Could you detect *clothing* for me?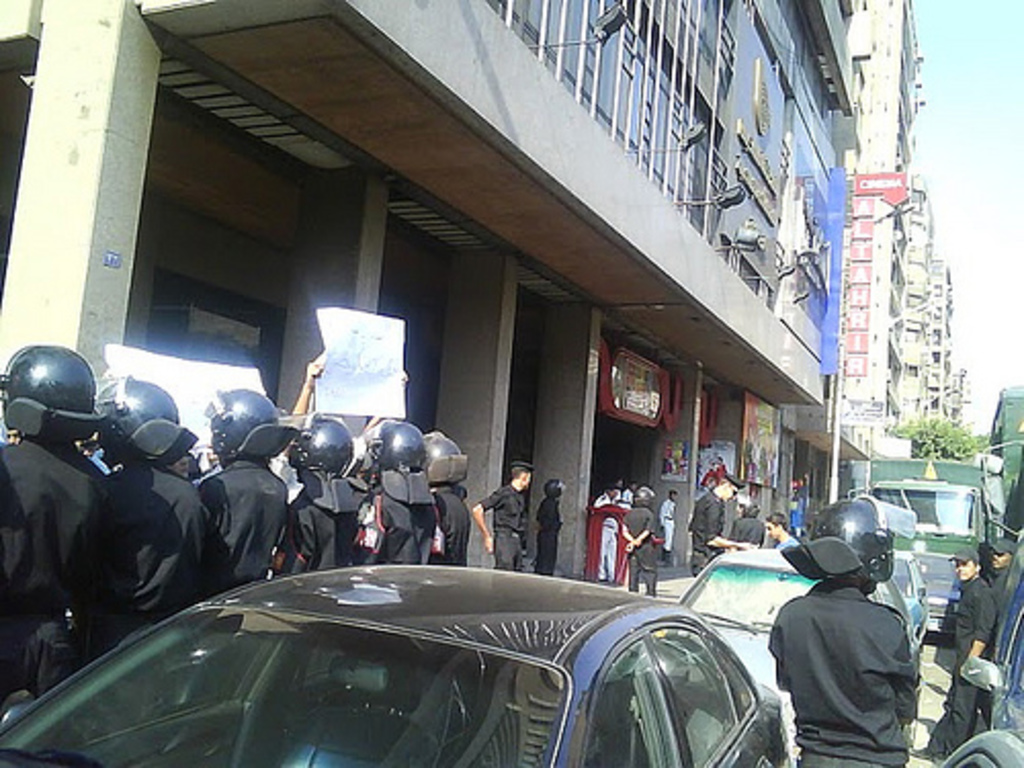
Detection result: {"x1": 727, "y1": 518, "x2": 762, "y2": 545}.
